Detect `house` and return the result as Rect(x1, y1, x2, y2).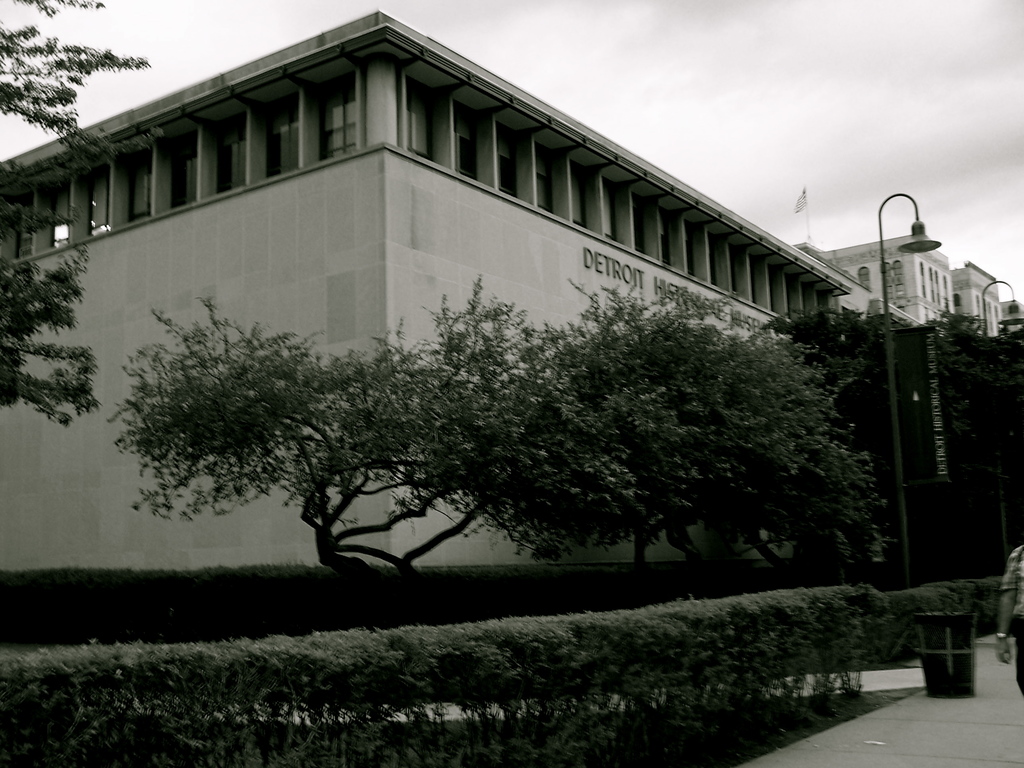
Rect(943, 254, 998, 331).
